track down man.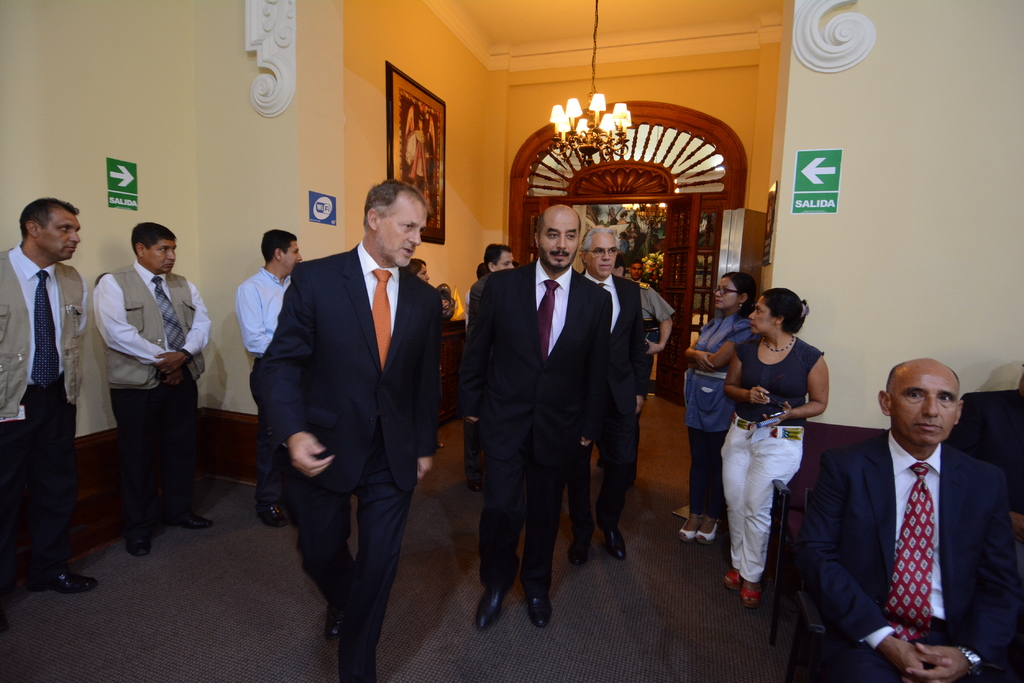
Tracked to bbox=(792, 346, 1023, 682).
